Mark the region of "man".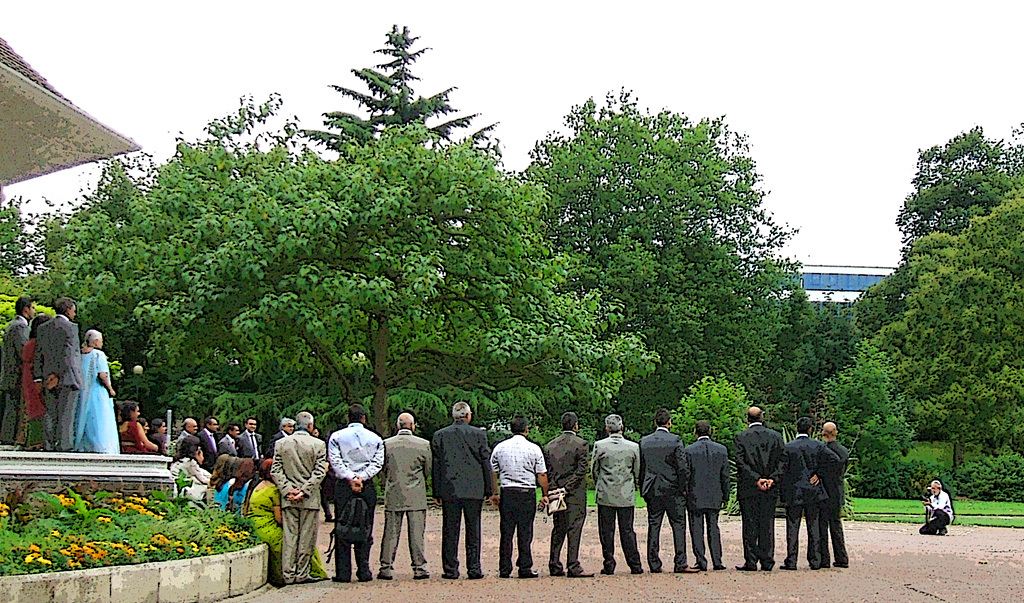
Region: box(429, 395, 495, 582).
